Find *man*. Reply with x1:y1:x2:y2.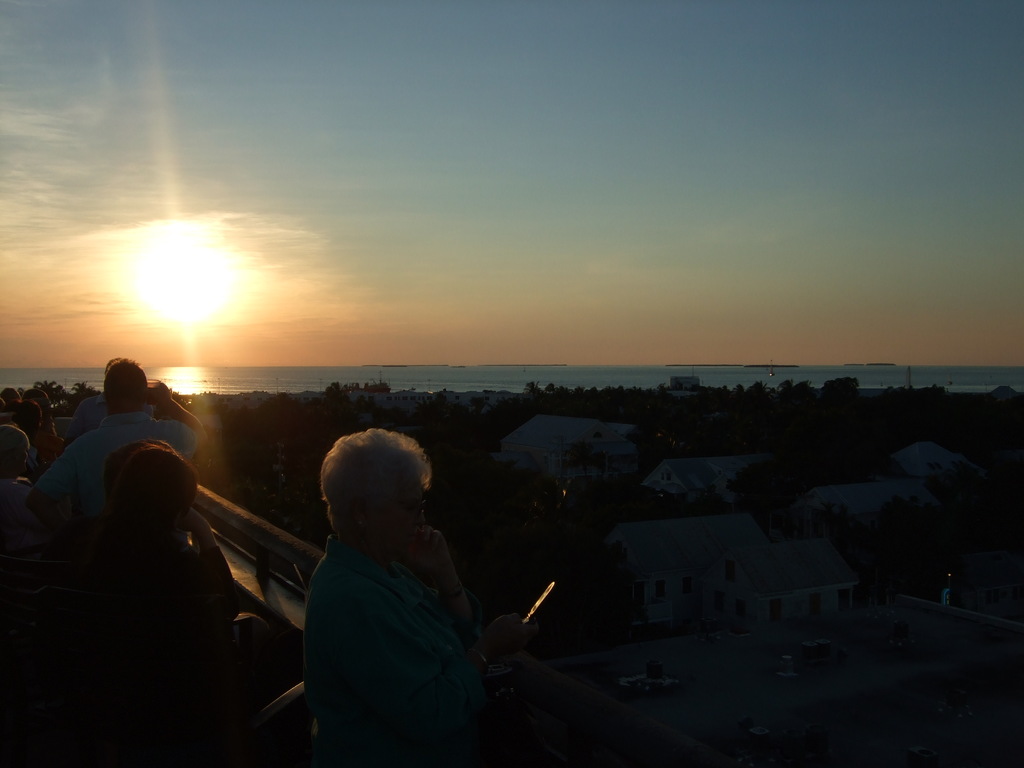
98:440:179:506.
